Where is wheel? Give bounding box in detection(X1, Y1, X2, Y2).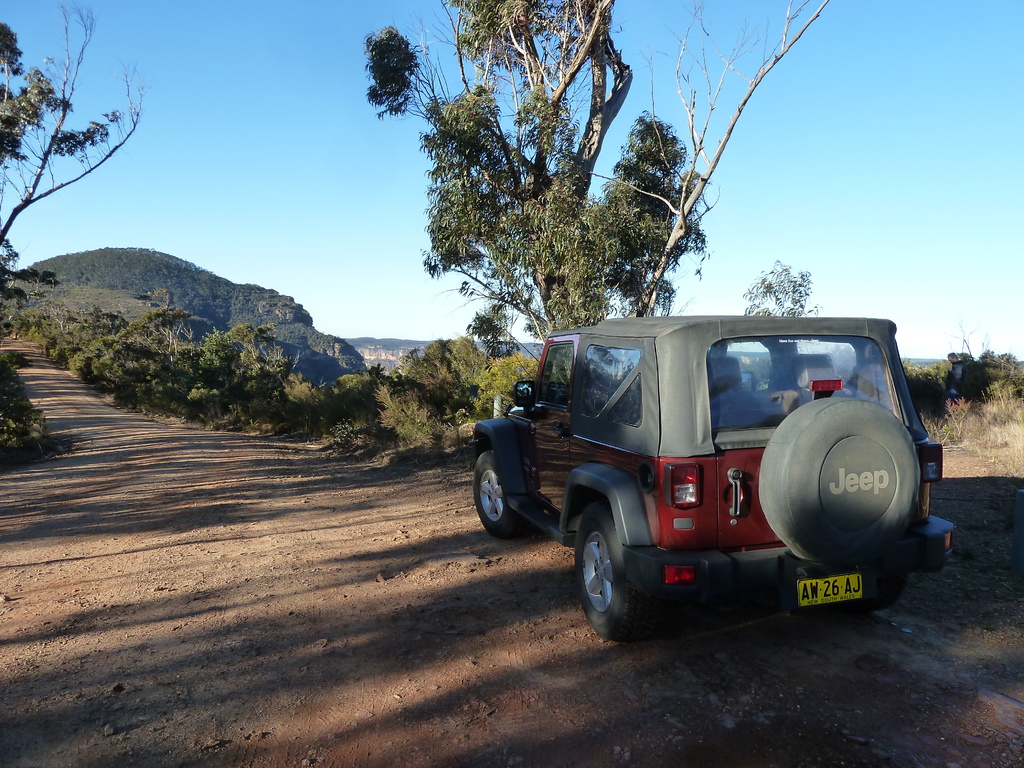
detection(856, 570, 908, 609).
